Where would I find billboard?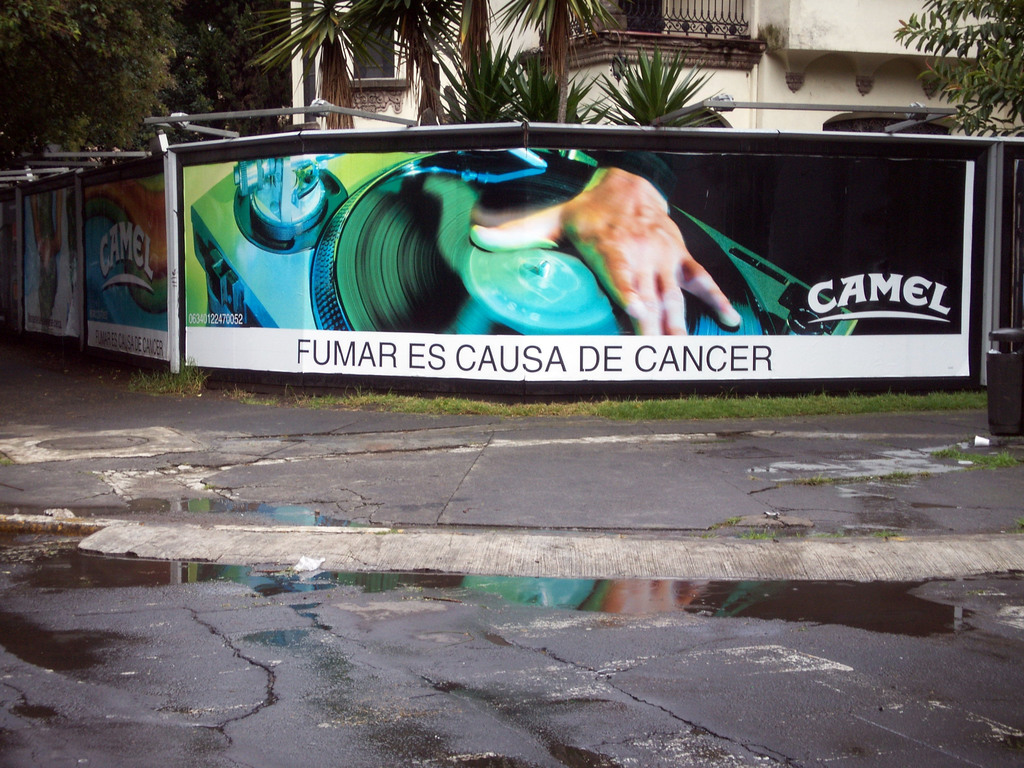
At [178,149,974,387].
